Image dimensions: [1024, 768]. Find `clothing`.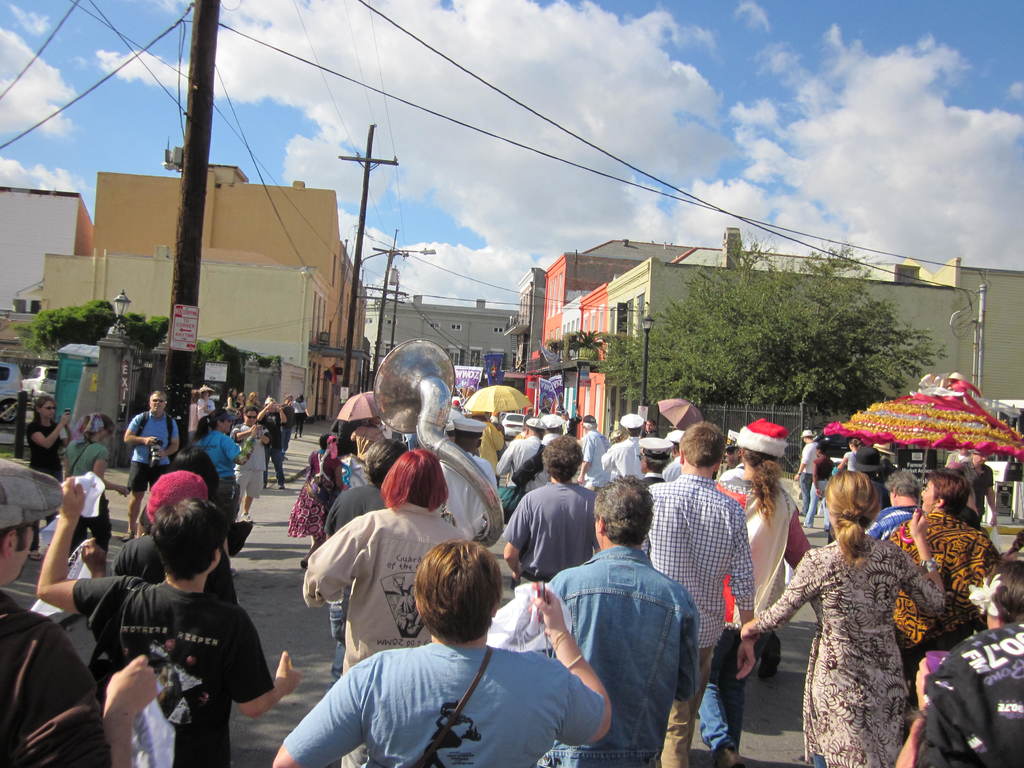
BBox(957, 460, 991, 520).
